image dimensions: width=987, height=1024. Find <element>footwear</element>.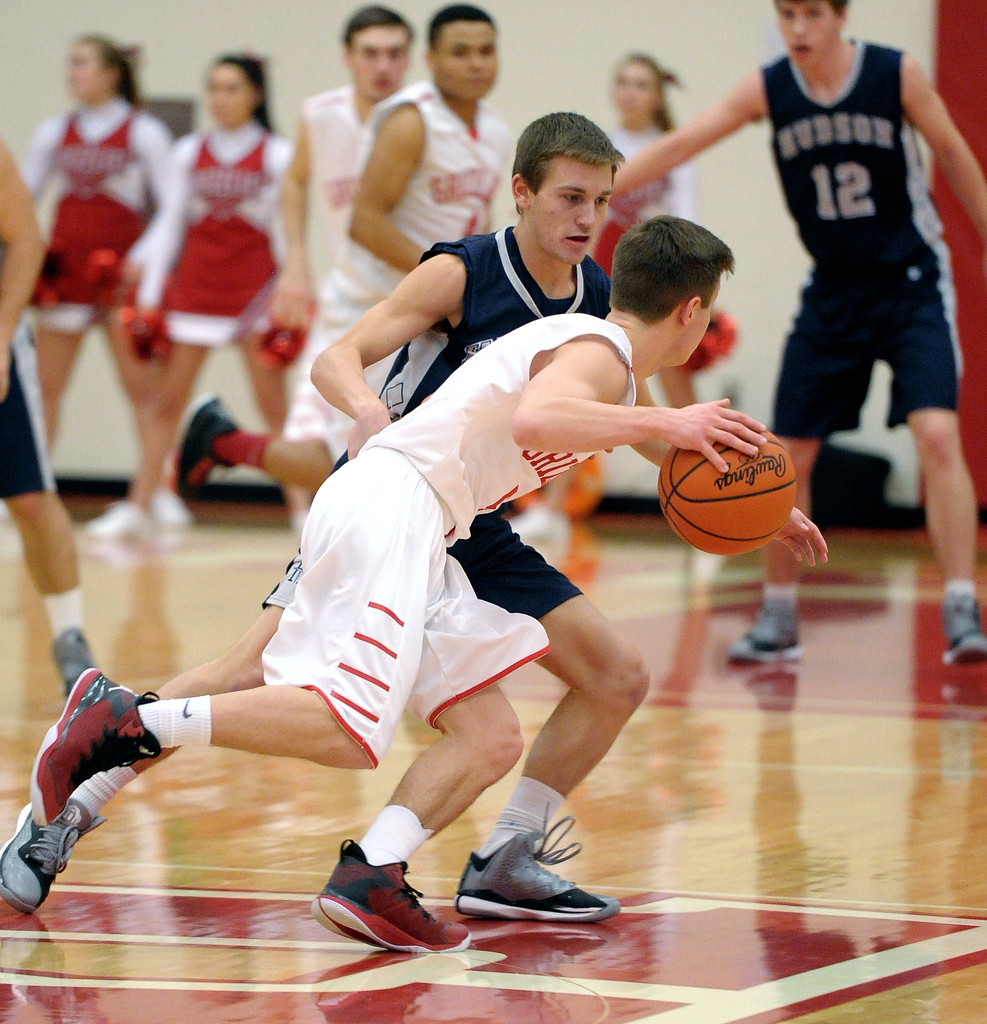
box(149, 483, 204, 532).
